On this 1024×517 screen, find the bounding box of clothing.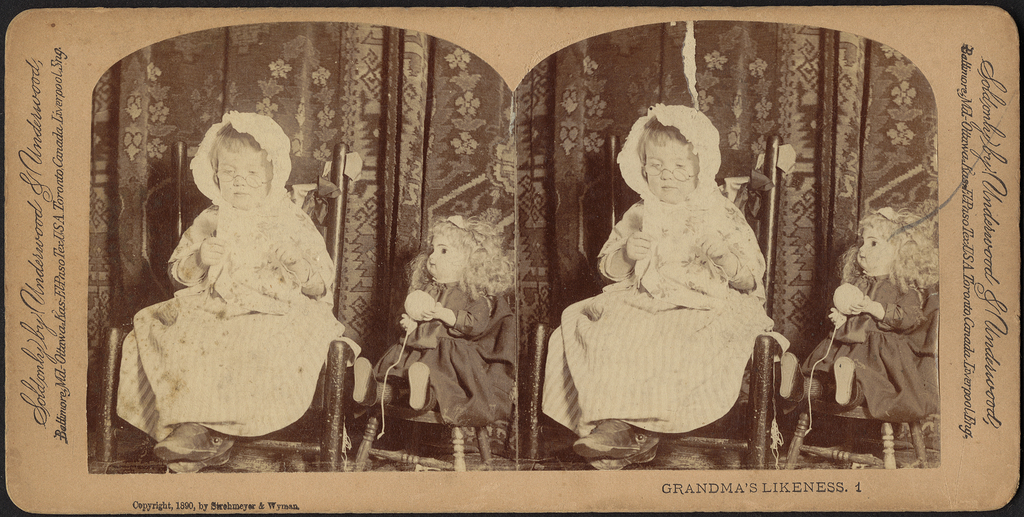
Bounding box: bbox=[116, 108, 352, 455].
